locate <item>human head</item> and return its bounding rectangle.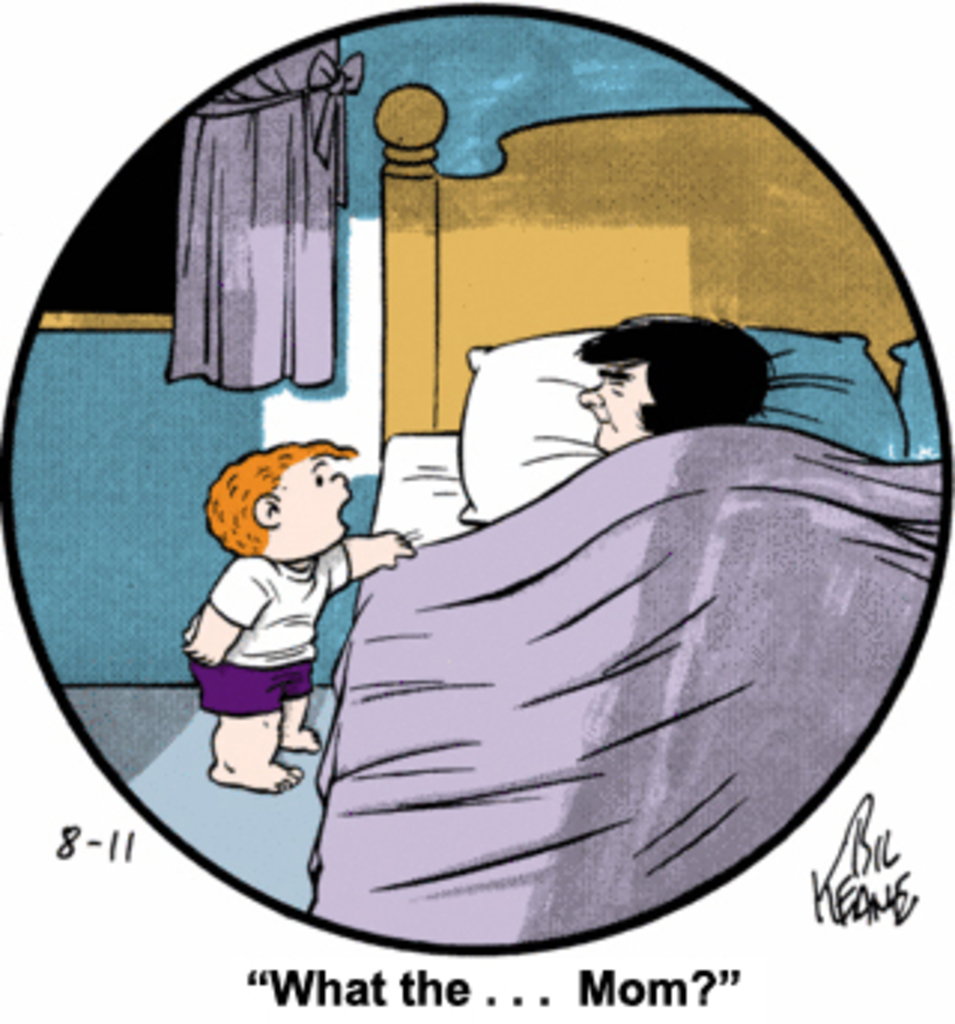
(191, 433, 370, 573).
